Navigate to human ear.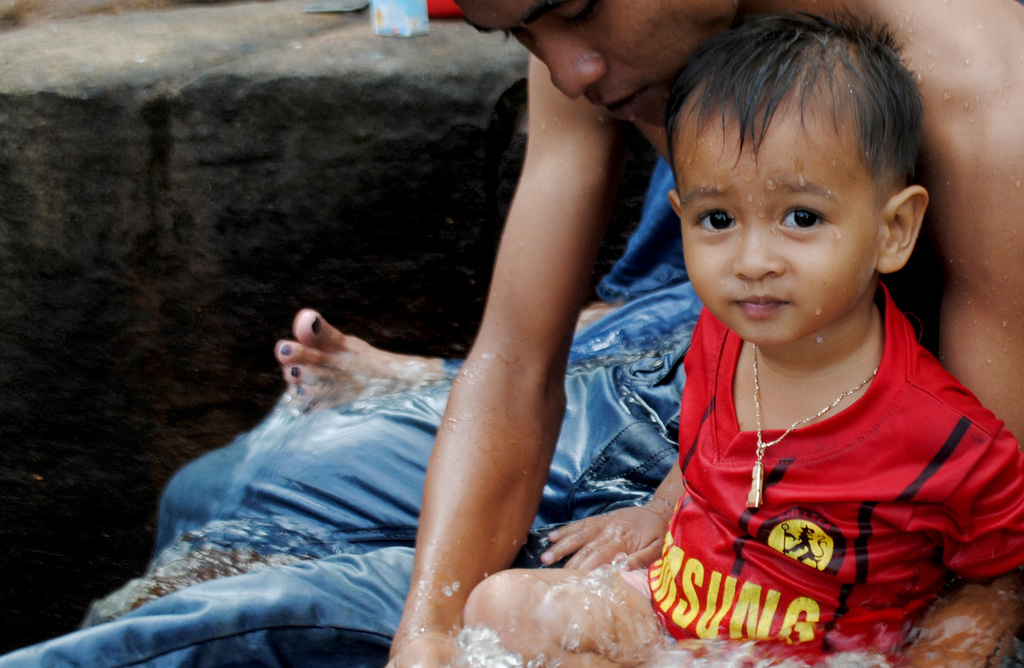
Navigation target: region(877, 184, 929, 274).
